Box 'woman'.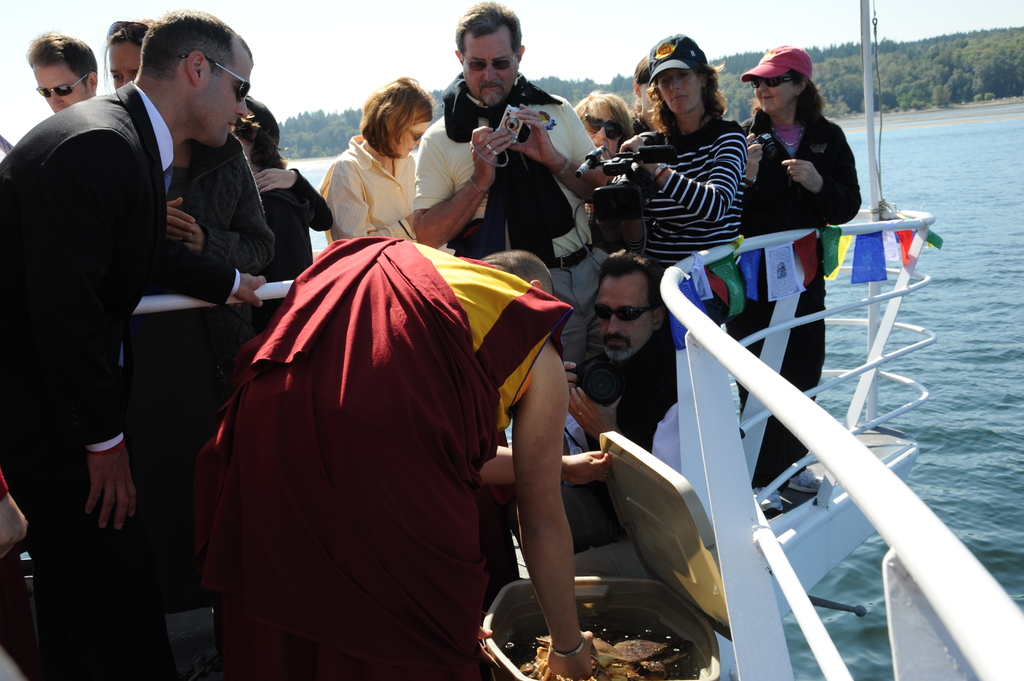
619:28:749:264.
